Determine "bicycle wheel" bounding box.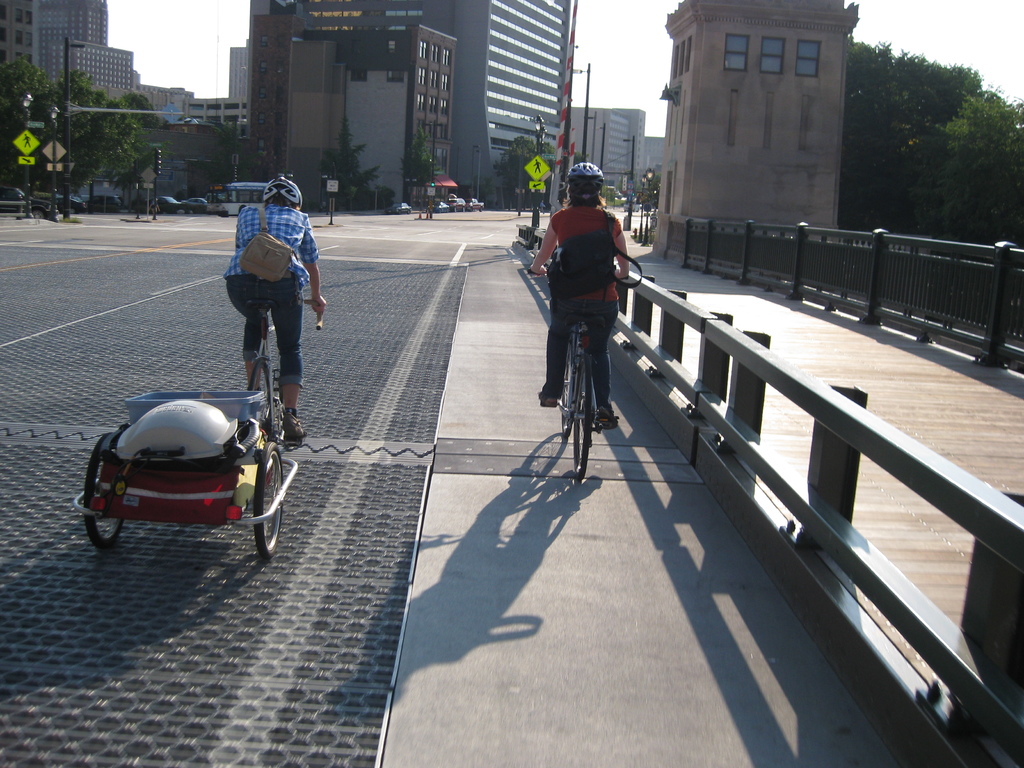
Determined: [left=572, top=347, right=598, bottom=483].
